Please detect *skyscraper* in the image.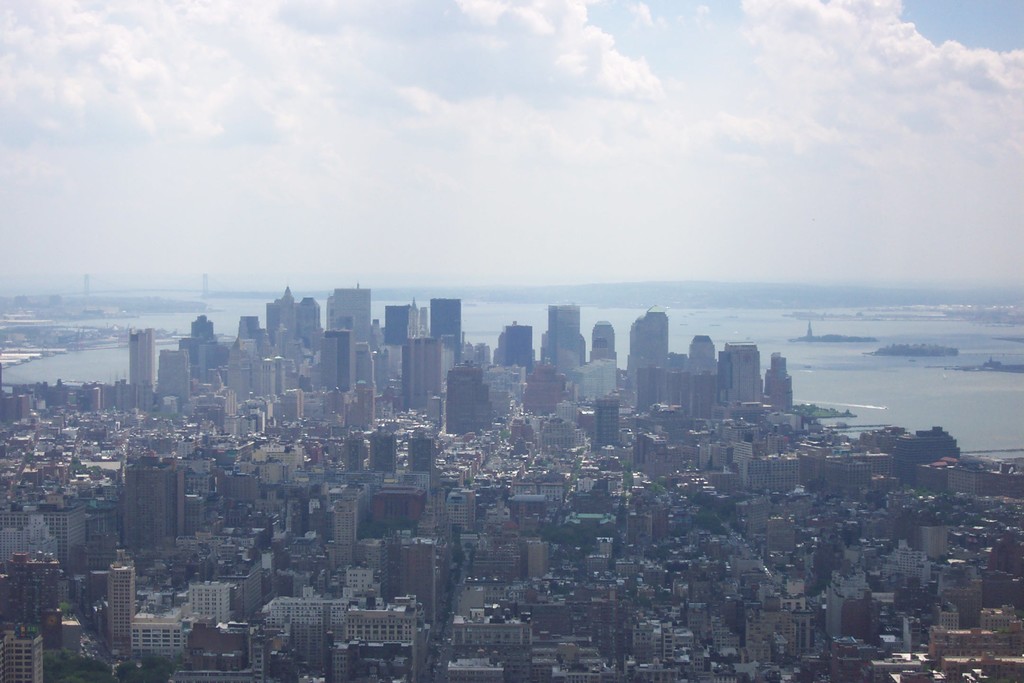
<box>527,543,553,580</box>.
